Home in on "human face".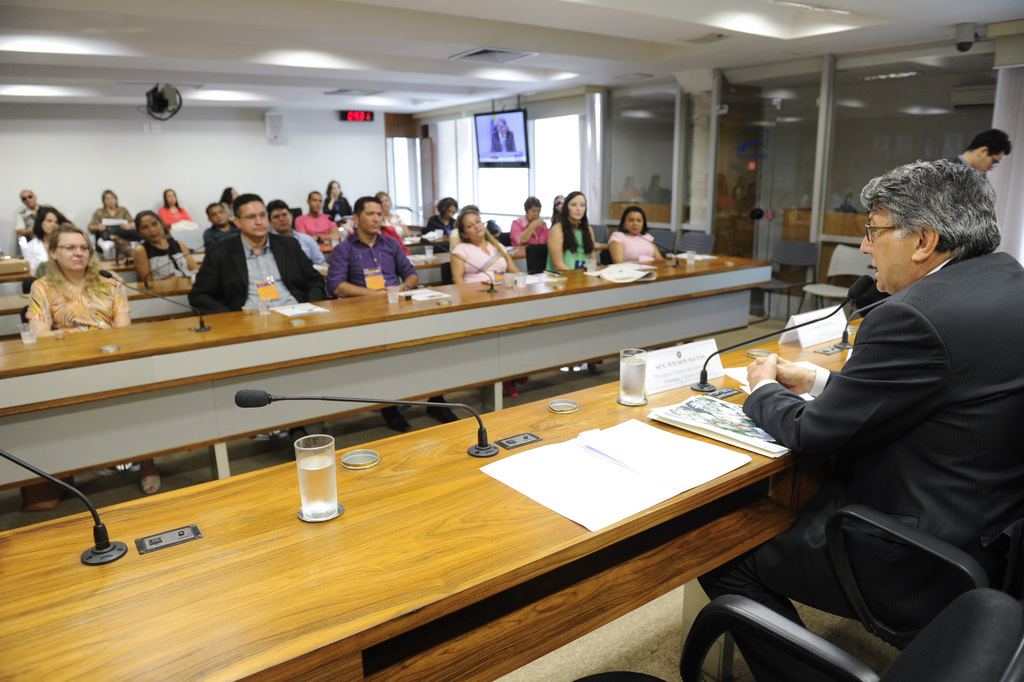
Homed in at bbox=(143, 215, 170, 245).
